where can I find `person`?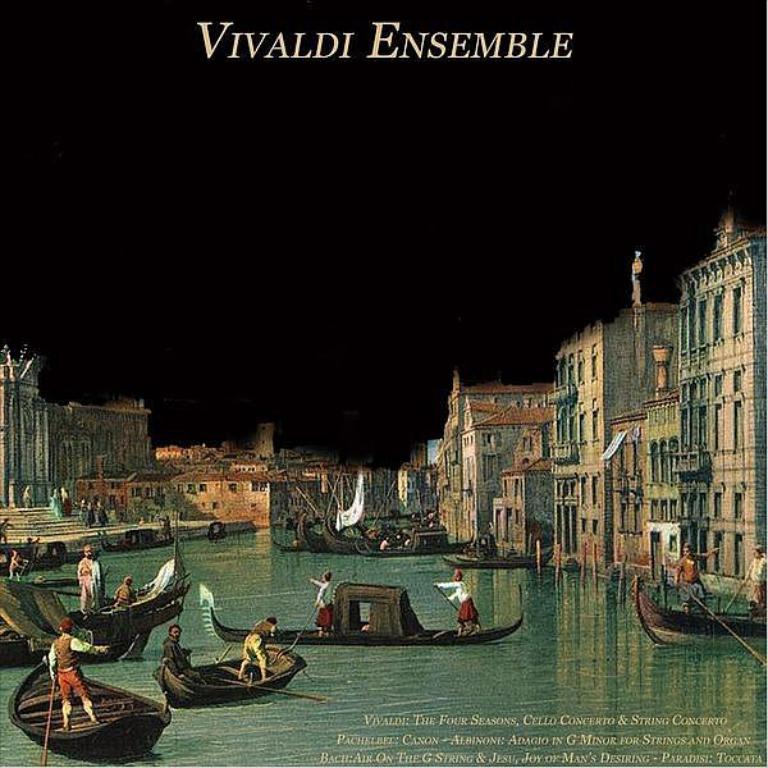
You can find it at box(308, 572, 332, 637).
